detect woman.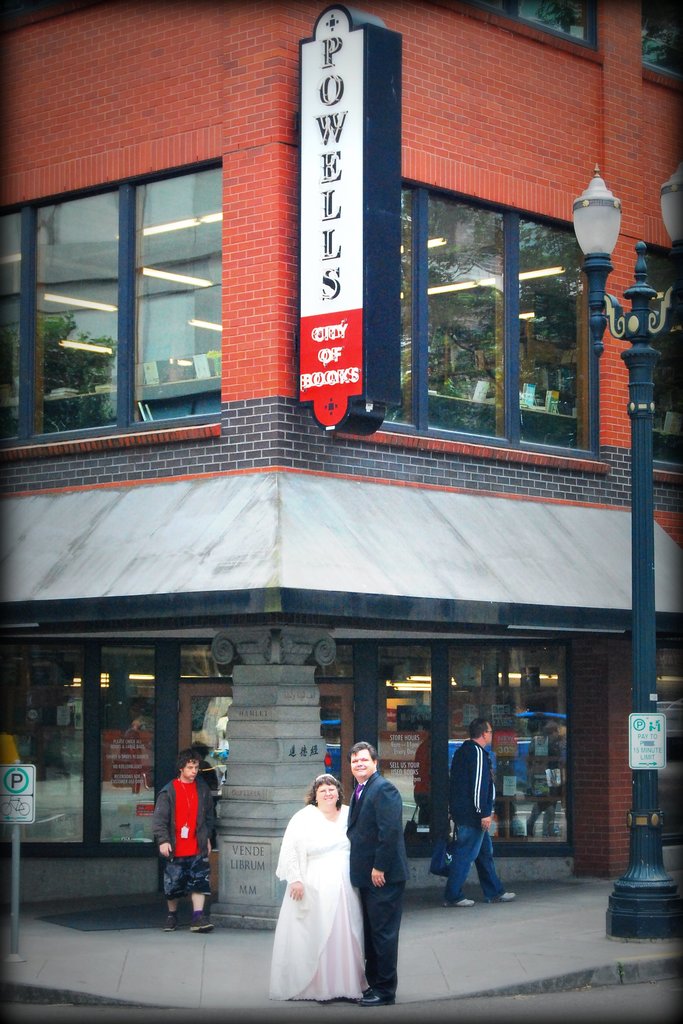
Detected at l=274, t=776, r=371, b=1011.
